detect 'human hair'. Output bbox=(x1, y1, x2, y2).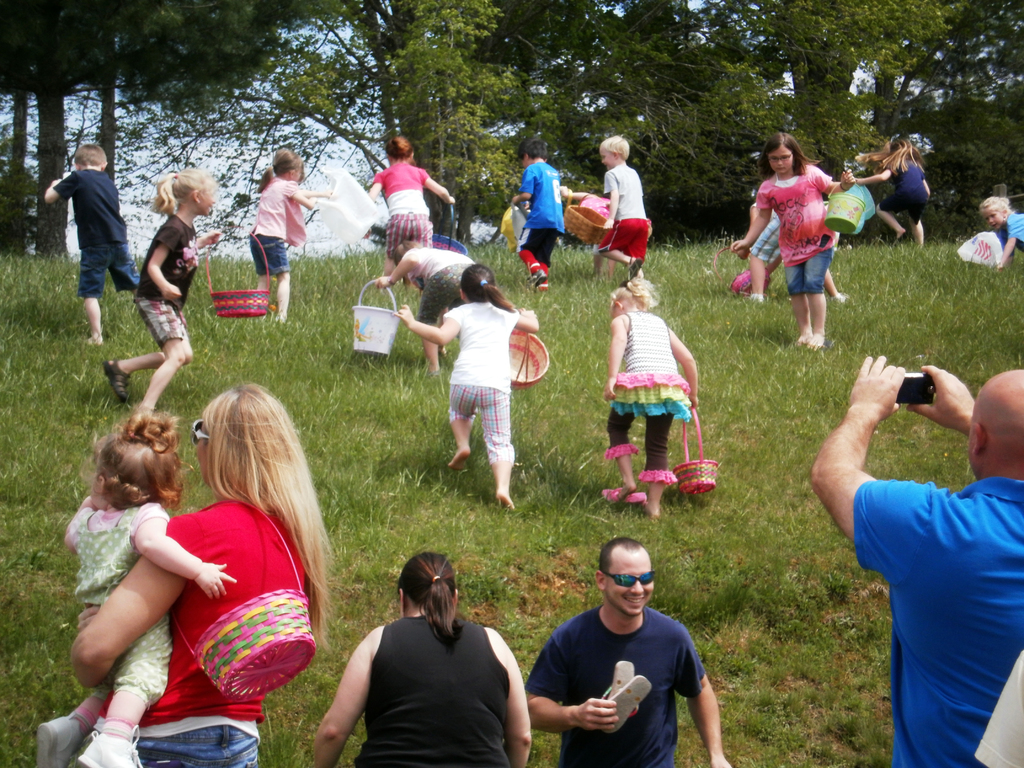
bbox=(196, 381, 359, 647).
